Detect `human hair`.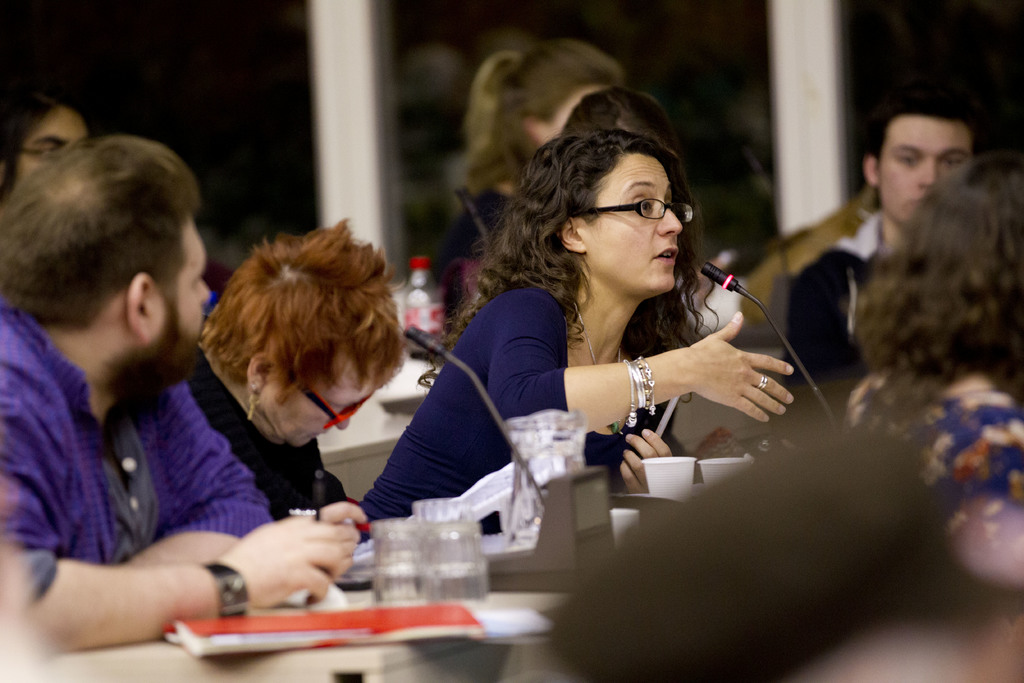
Detected at 0/92/93/209.
